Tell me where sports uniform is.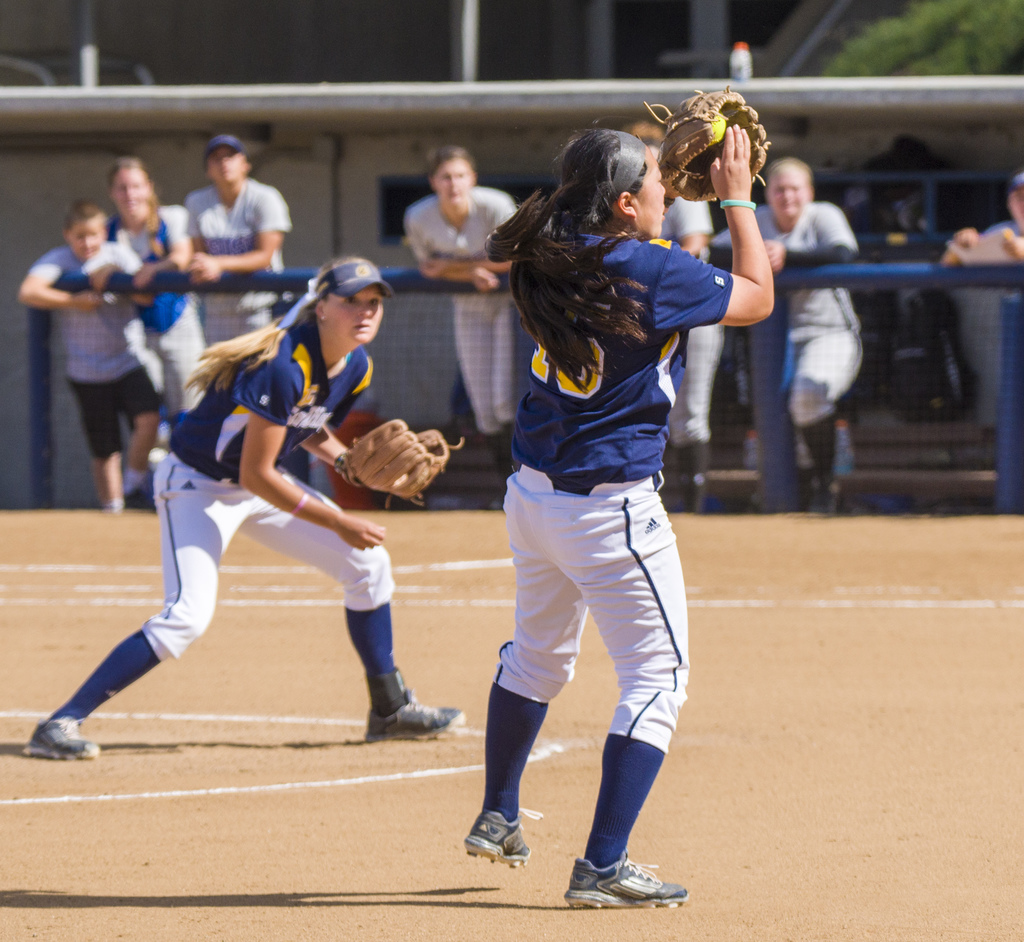
sports uniform is at bbox=[101, 190, 215, 441].
